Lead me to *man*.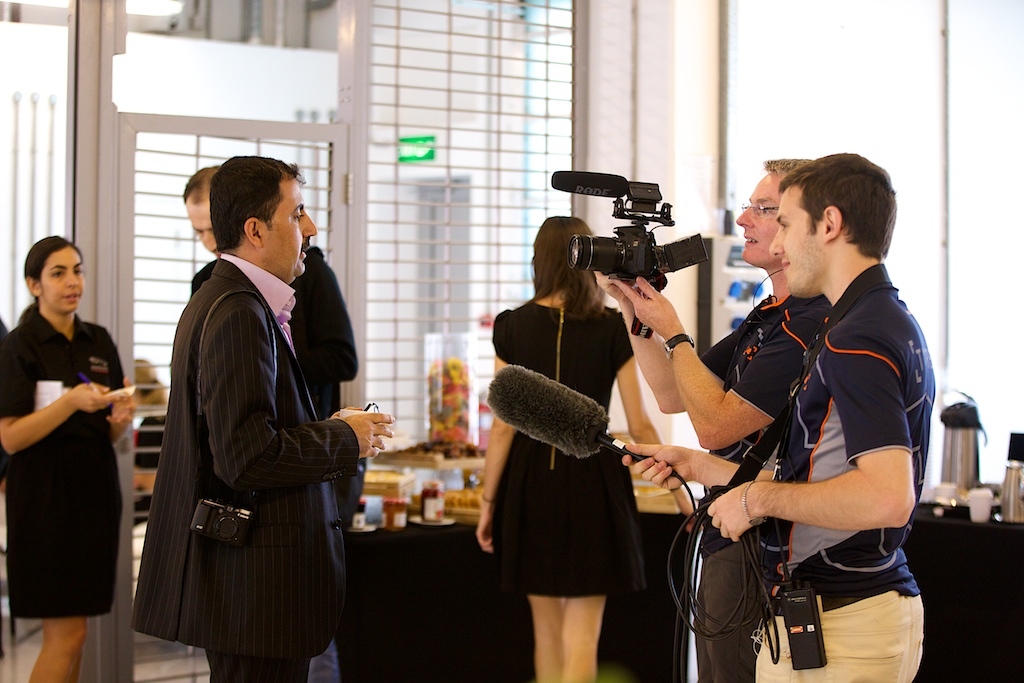
Lead to rect(621, 149, 929, 682).
